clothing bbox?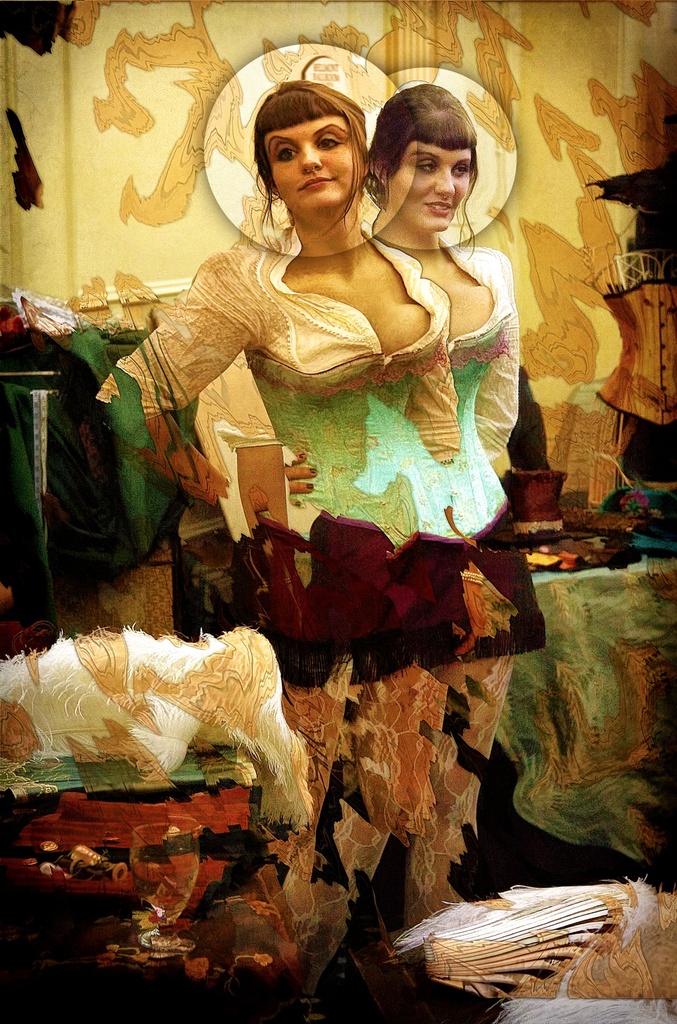
Rect(369, 223, 553, 669)
